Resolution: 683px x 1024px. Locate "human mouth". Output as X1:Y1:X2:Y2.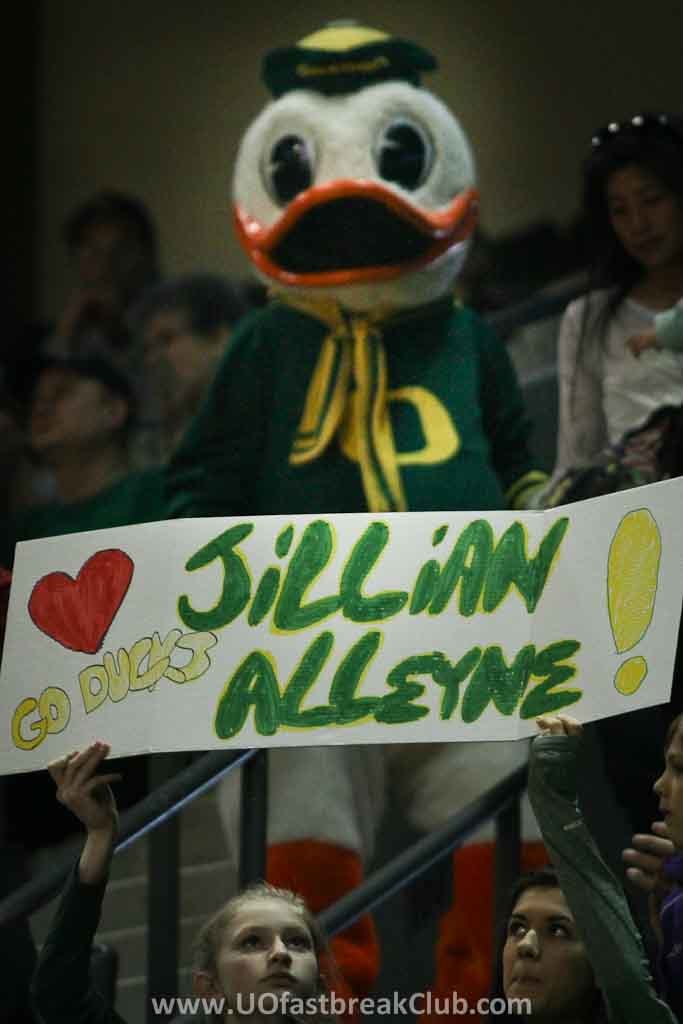
261:973:297:984.
